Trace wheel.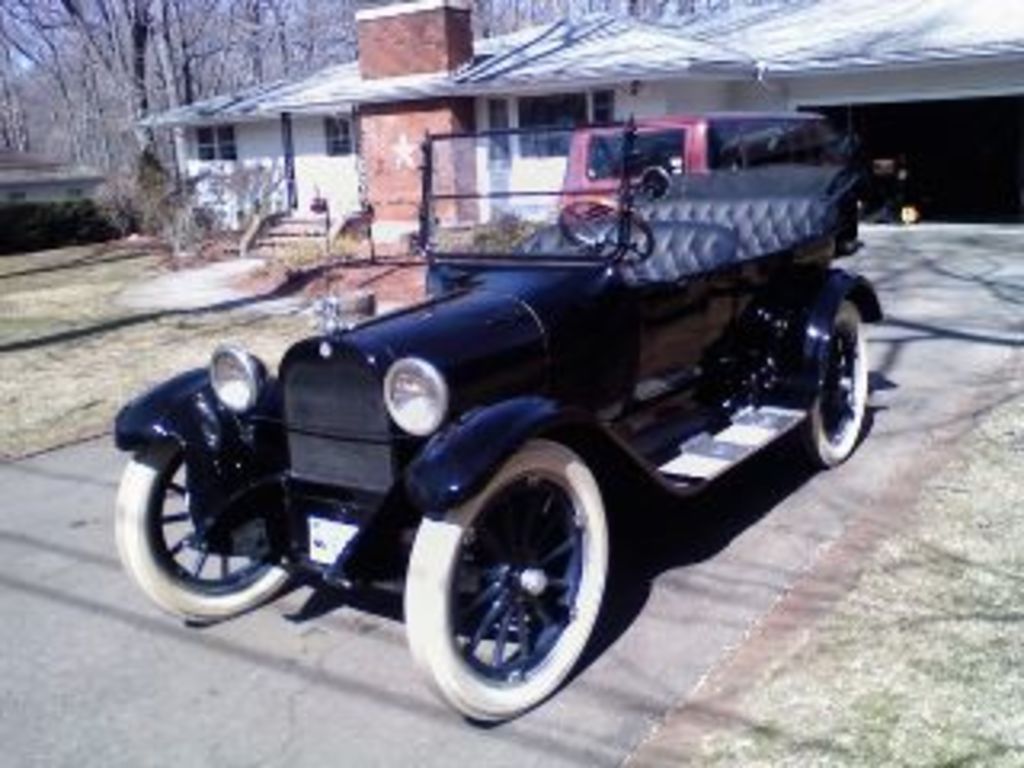
Traced to x1=803 y1=304 x2=867 y2=470.
